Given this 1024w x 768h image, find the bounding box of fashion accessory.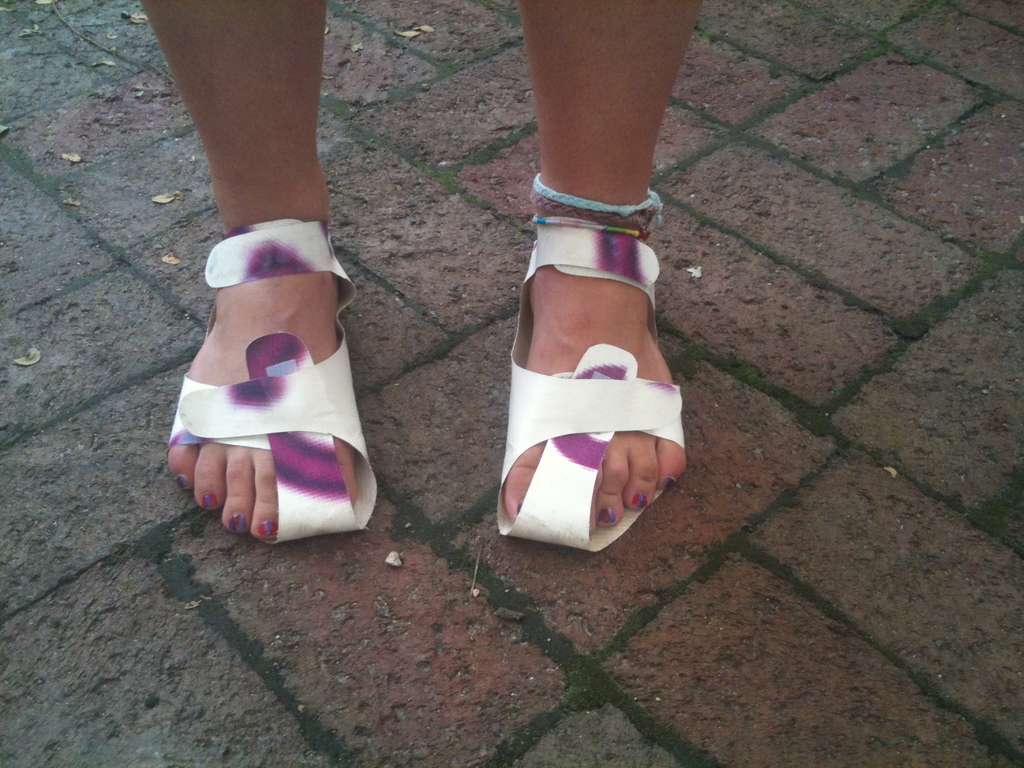
left=165, top=216, right=377, bottom=544.
